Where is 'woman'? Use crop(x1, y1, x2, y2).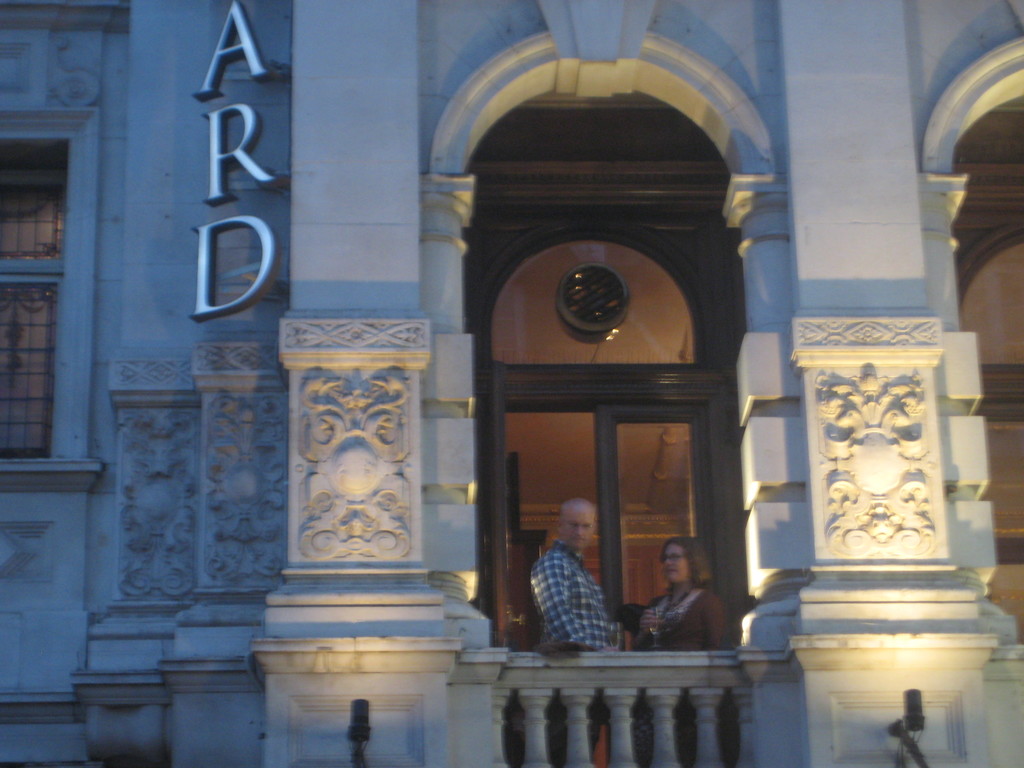
crop(637, 538, 742, 669).
